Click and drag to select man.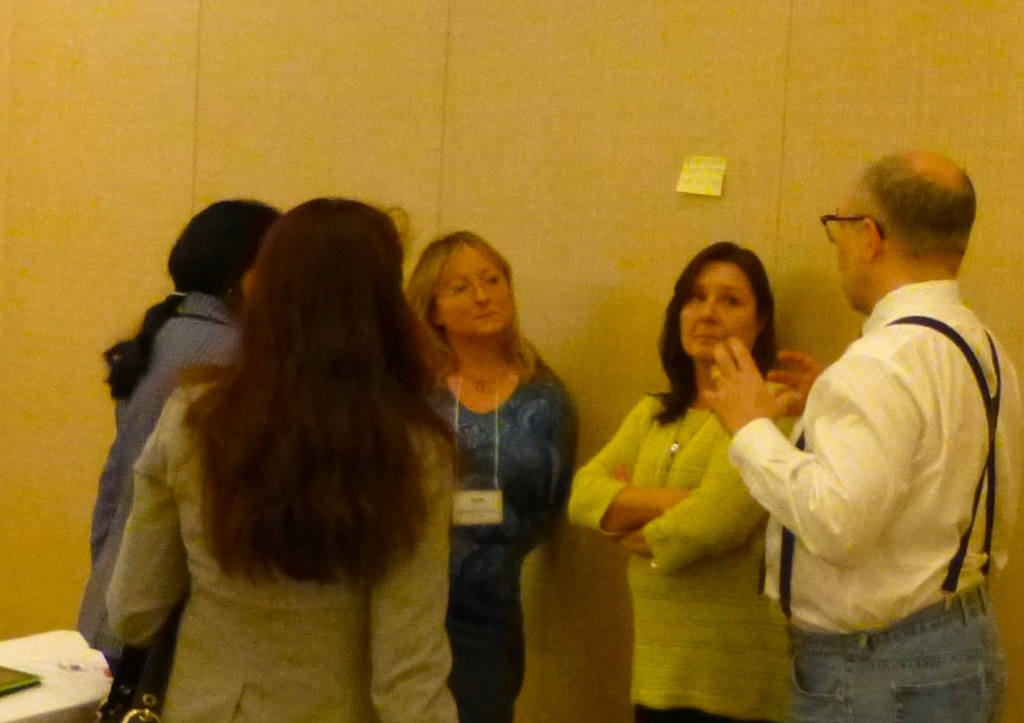
Selection: 738,150,1019,704.
